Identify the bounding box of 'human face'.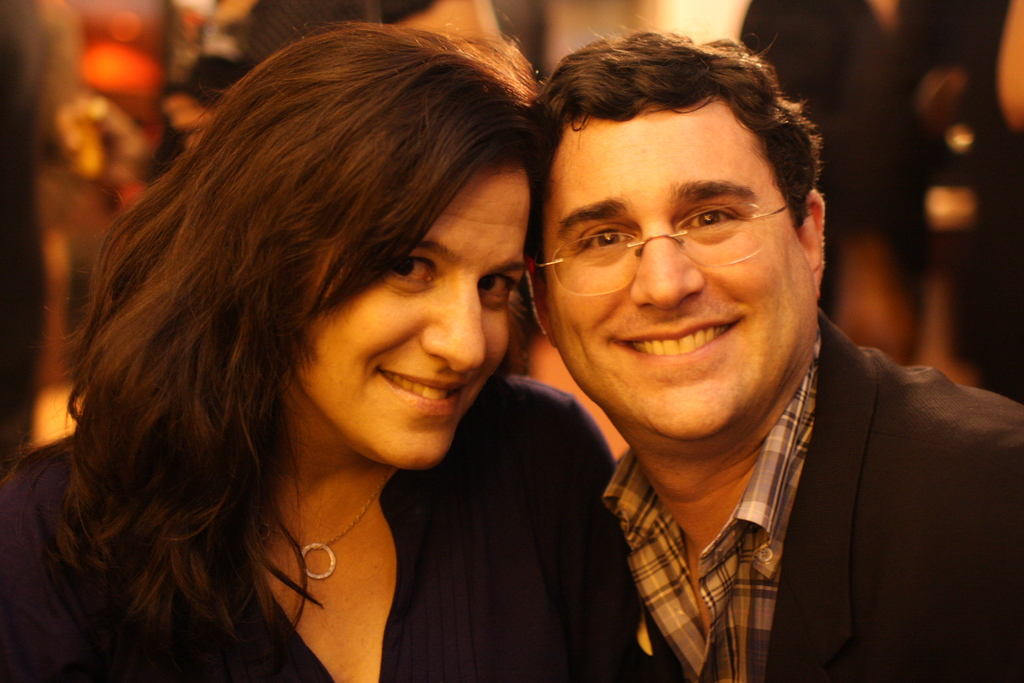
(287, 156, 527, 465).
